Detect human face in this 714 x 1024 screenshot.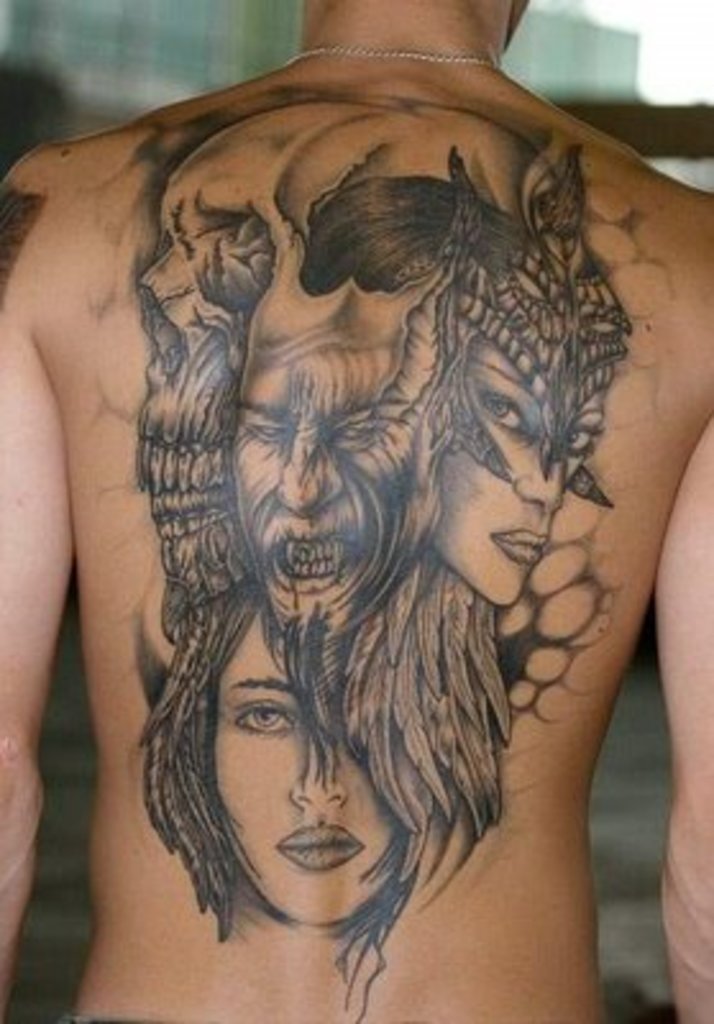
Detection: l=207, t=609, r=407, b=927.
